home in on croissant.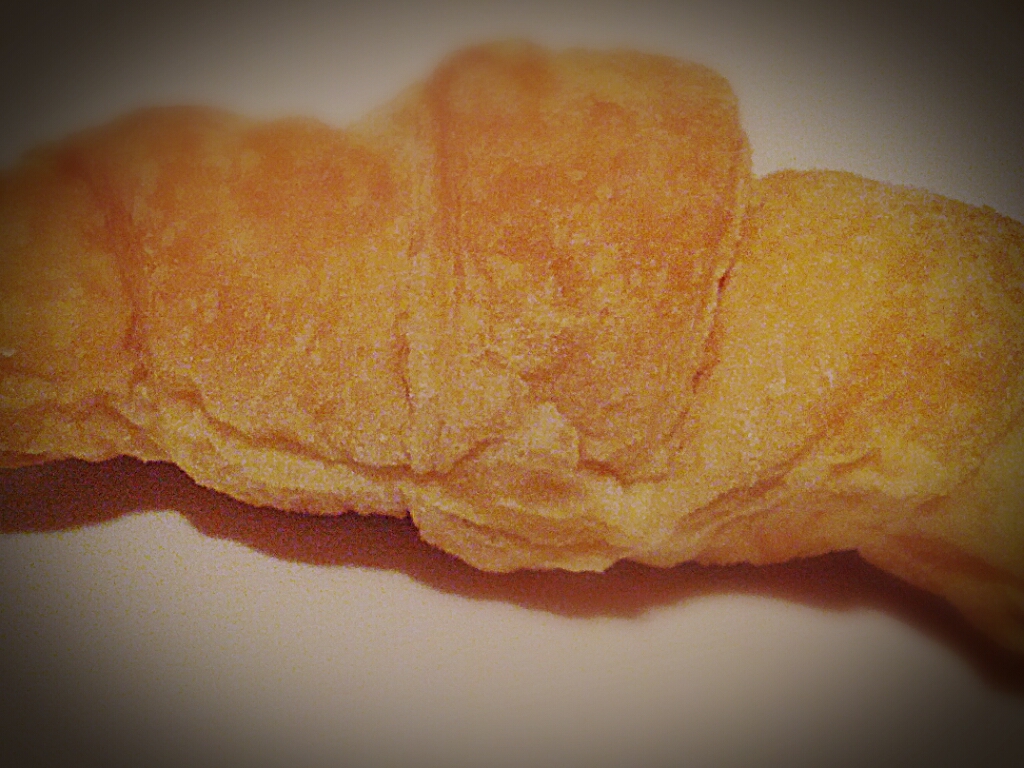
Homed in at left=0, top=33, right=1022, bottom=662.
